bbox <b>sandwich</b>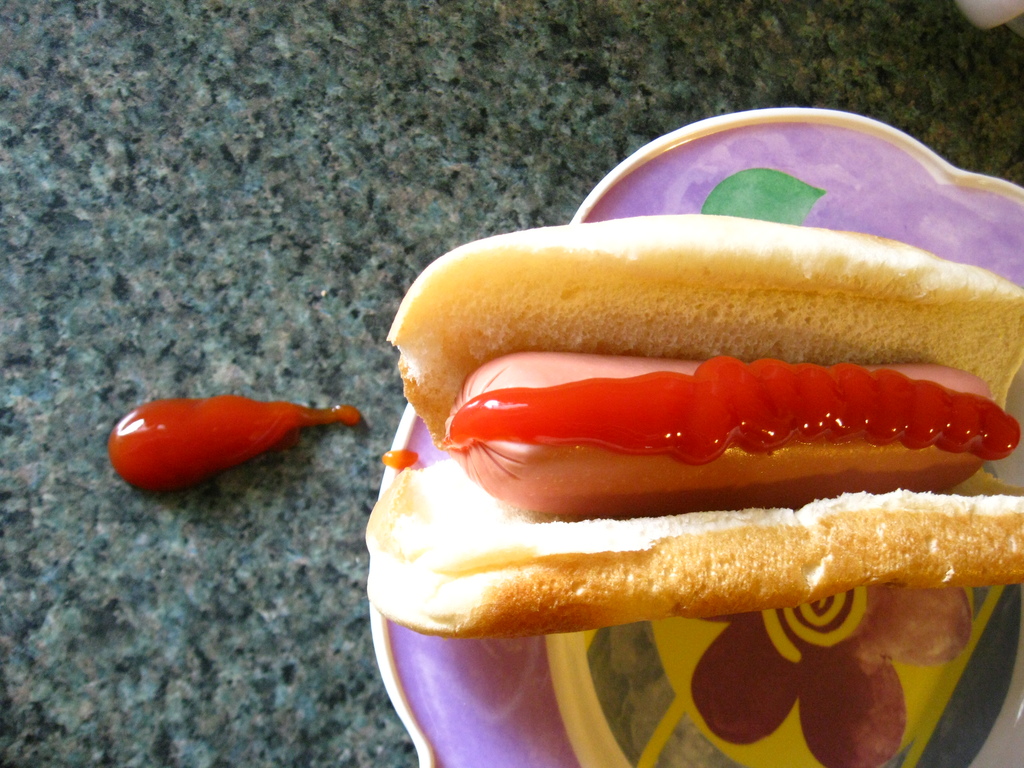
locate(360, 212, 1023, 643)
